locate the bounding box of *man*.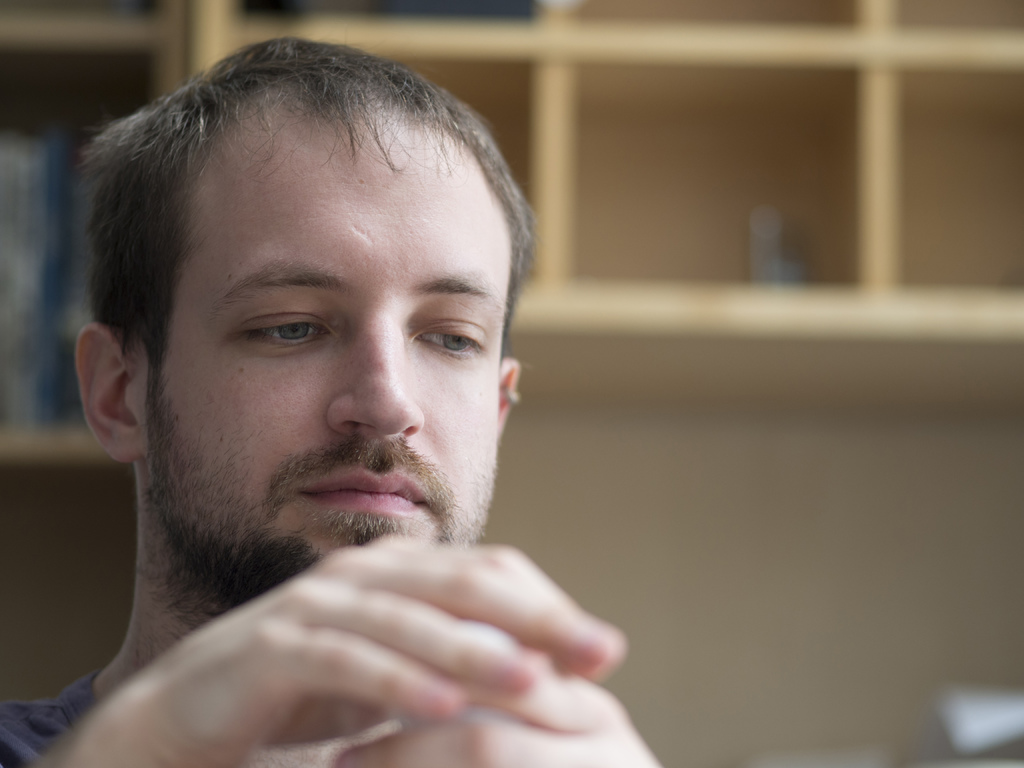
Bounding box: bbox(0, 39, 667, 767).
